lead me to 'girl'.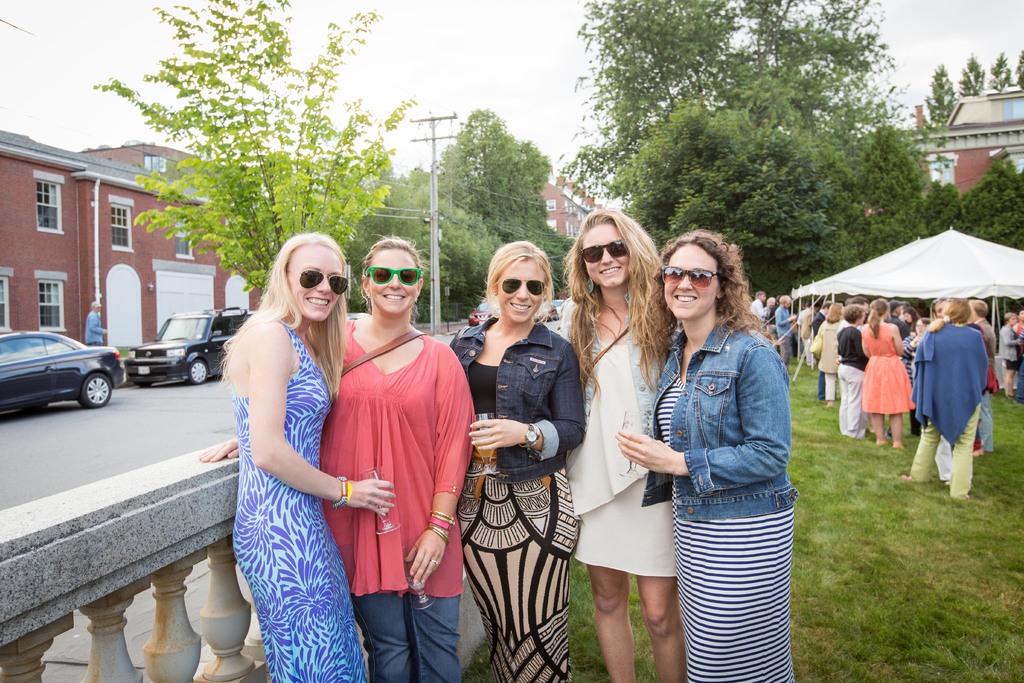
Lead to x1=904, y1=294, x2=989, y2=498.
